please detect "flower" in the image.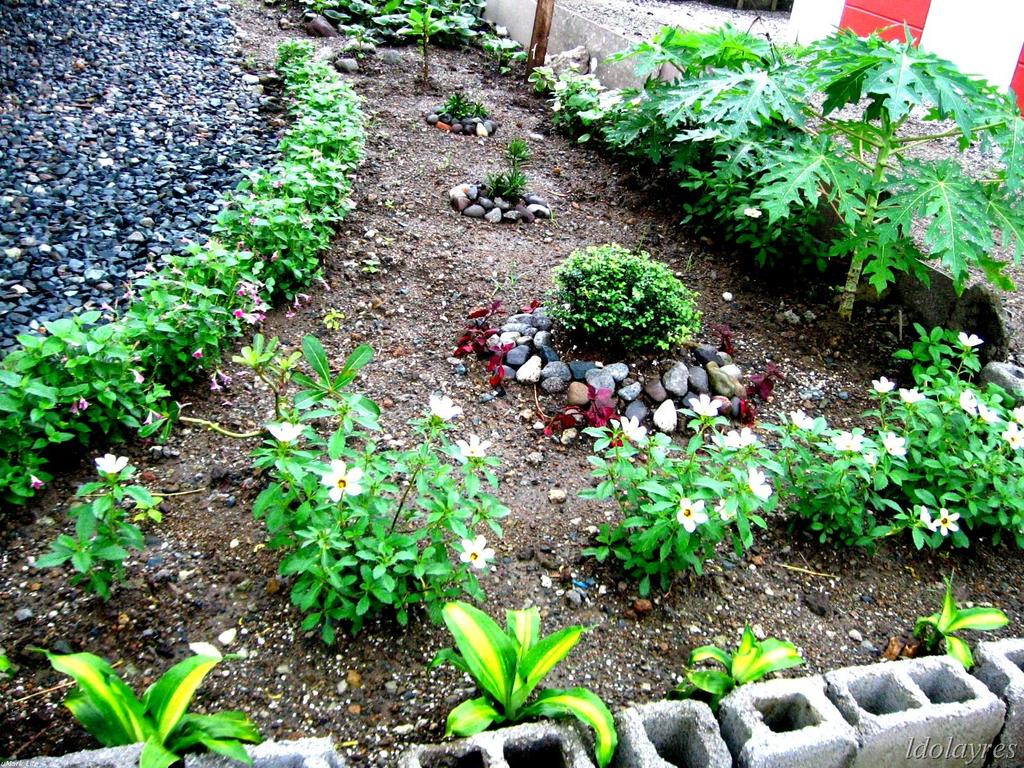
[951, 388, 977, 419].
